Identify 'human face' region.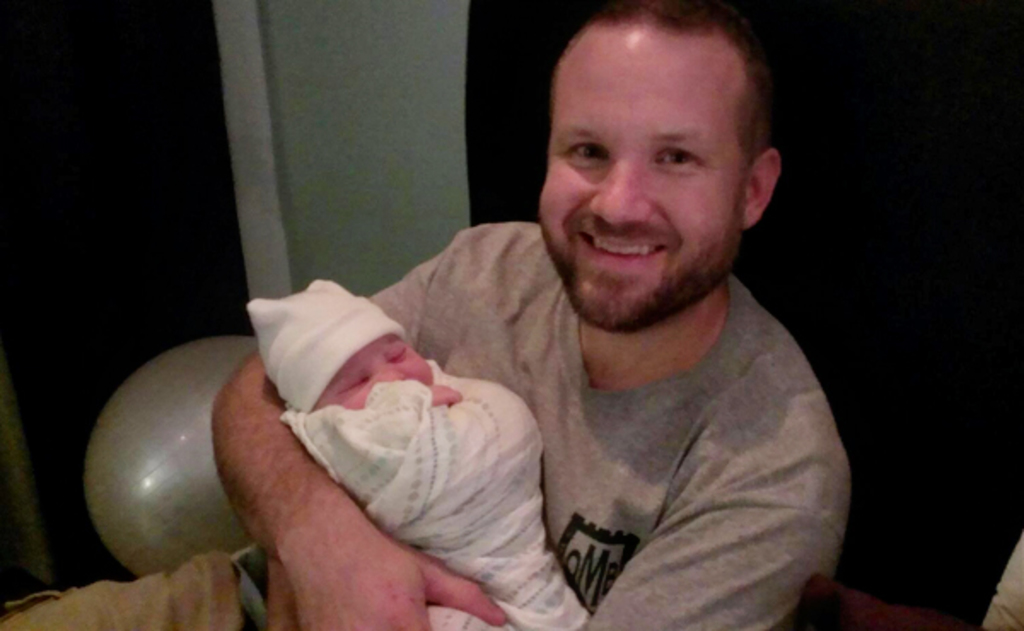
Region: pyautogui.locateOnScreen(536, 22, 751, 333).
